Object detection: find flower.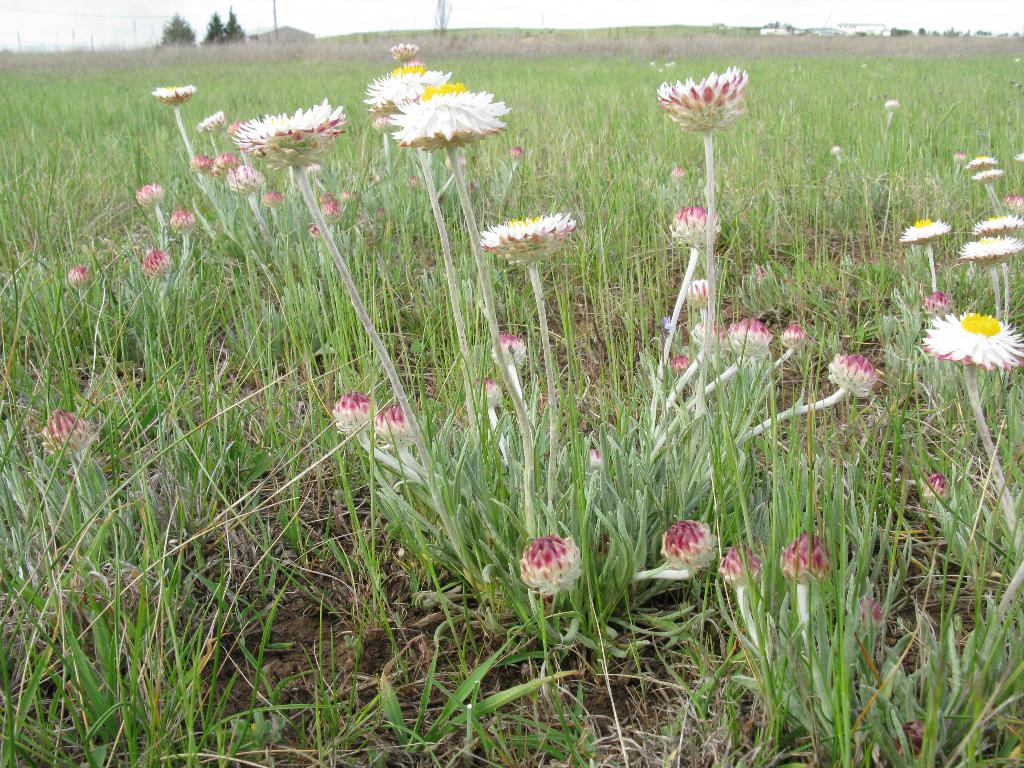
x1=385, y1=40, x2=417, y2=56.
